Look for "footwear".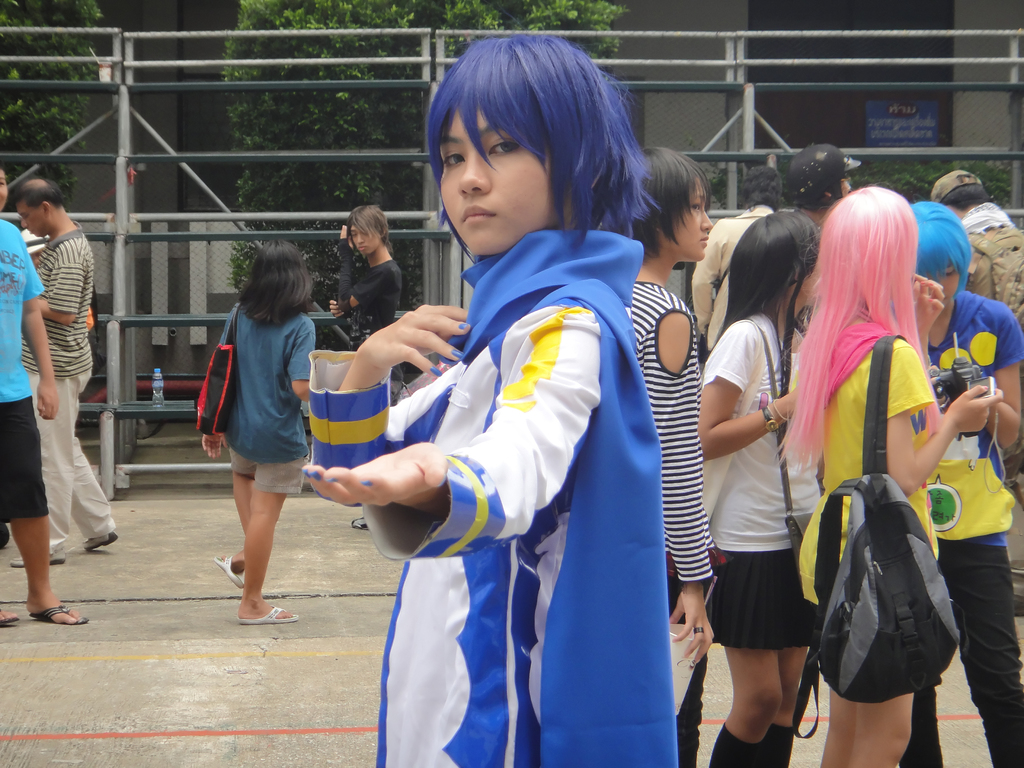
Found: region(34, 604, 86, 623).
